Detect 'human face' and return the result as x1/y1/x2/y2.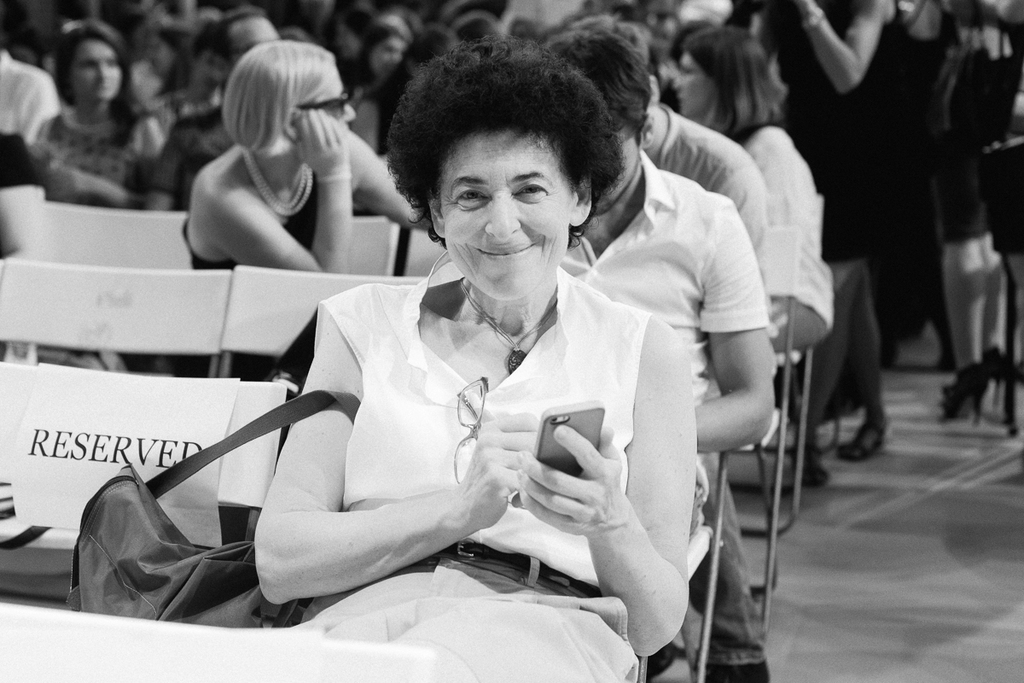
227/18/276/56.
